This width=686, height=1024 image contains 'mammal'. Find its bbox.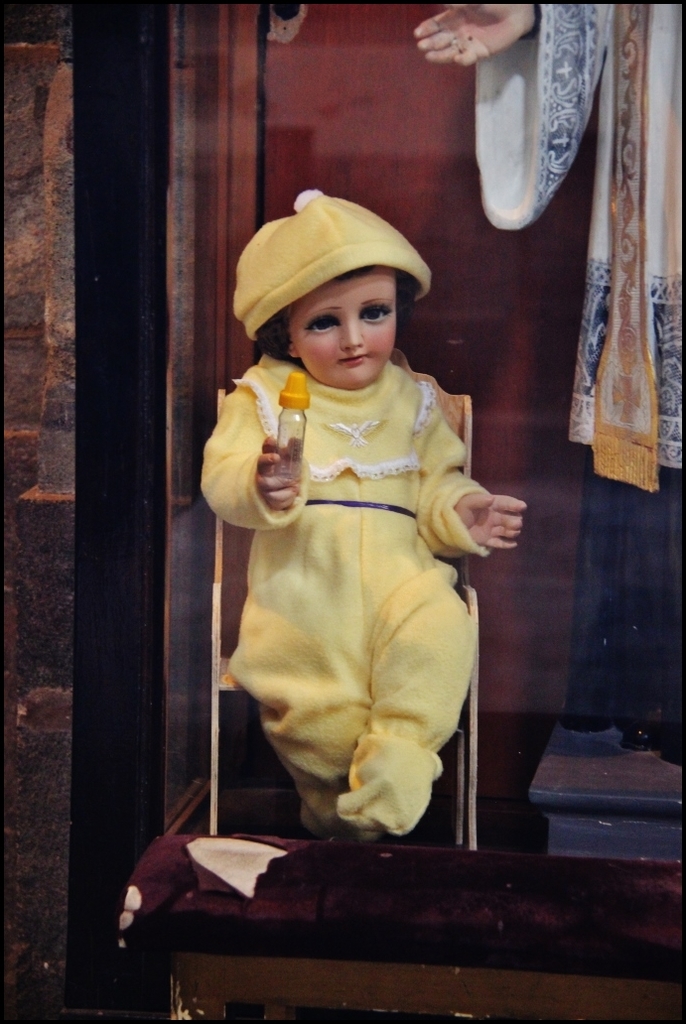
detection(403, 0, 685, 761).
